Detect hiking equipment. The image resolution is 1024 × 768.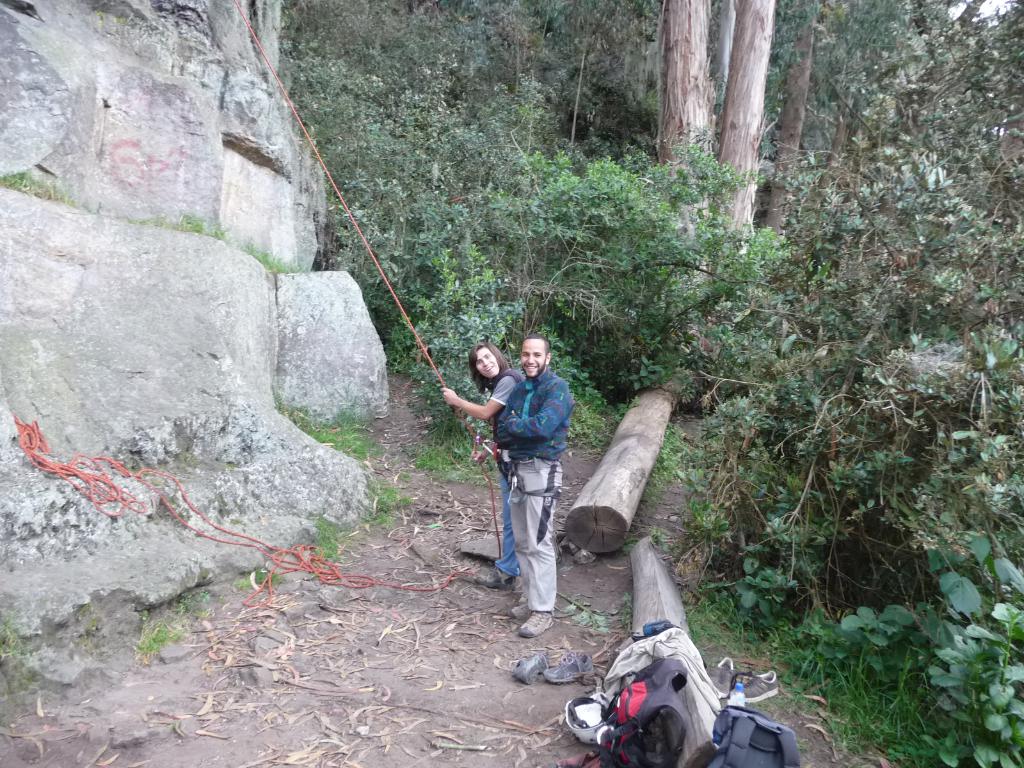
<region>583, 663, 728, 767</region>.
